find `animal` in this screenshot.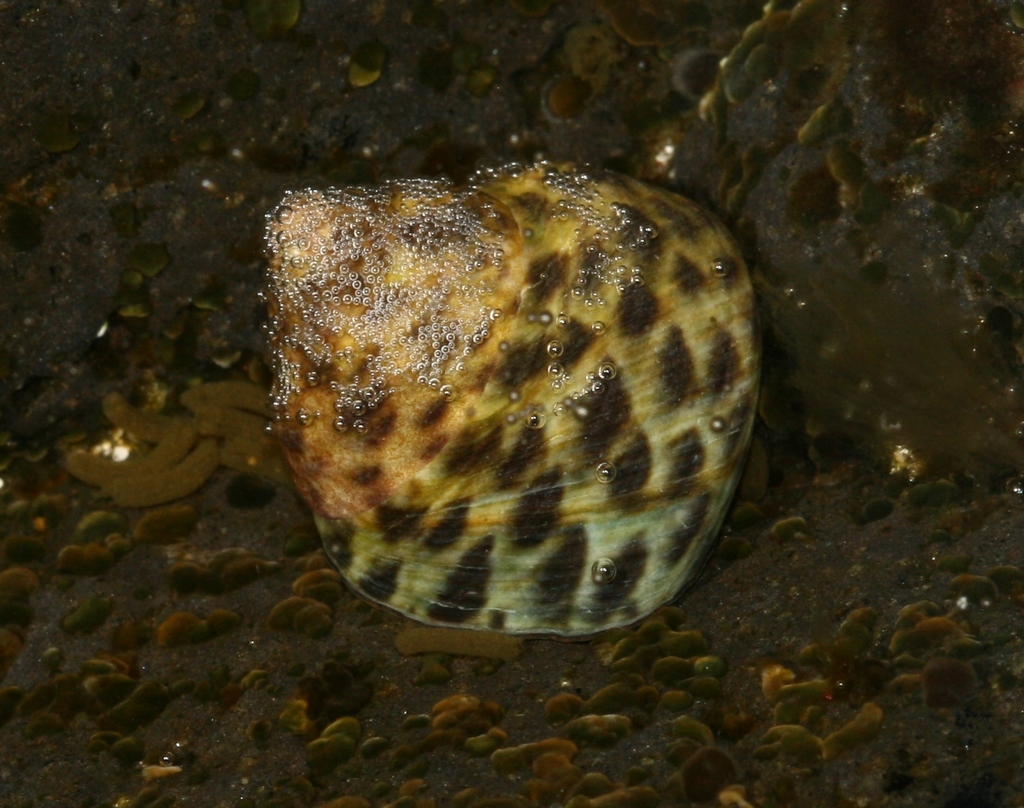
The bounding box for `animal` is crop(257, 159, 768, 638).
